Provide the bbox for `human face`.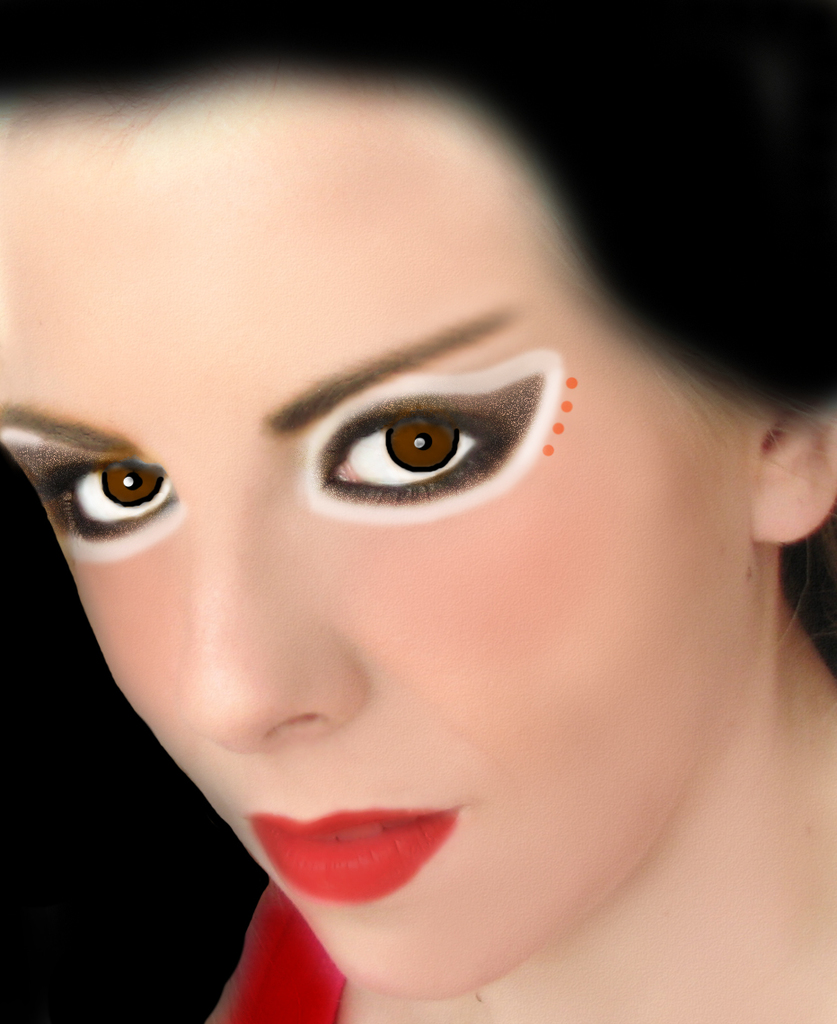
region(0, 84, 748, 996).
